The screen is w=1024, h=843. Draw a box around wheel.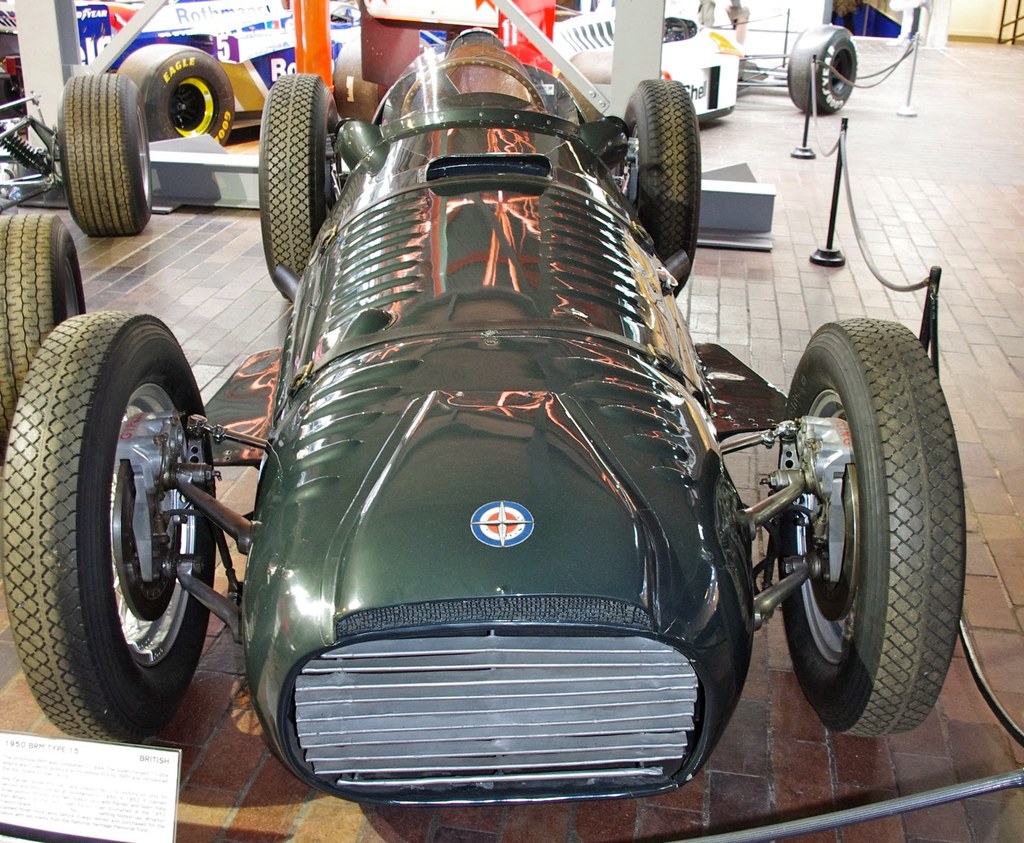
788,308,974,745.
